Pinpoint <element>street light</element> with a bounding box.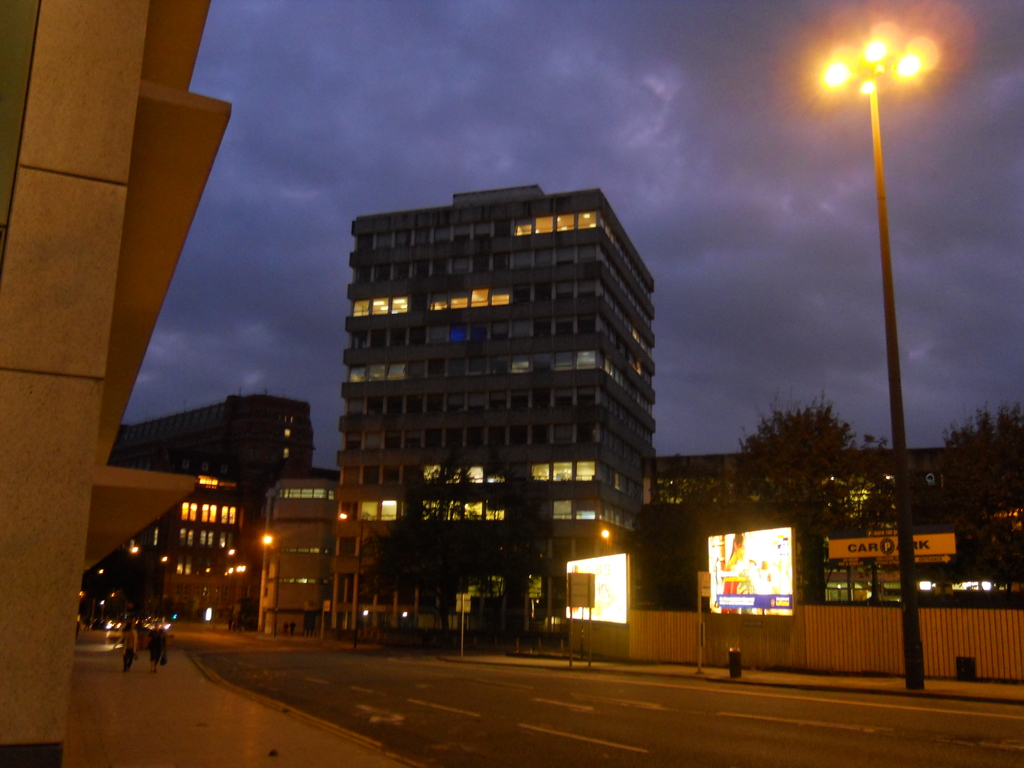
l=592, t=522, r=614, b=656.
